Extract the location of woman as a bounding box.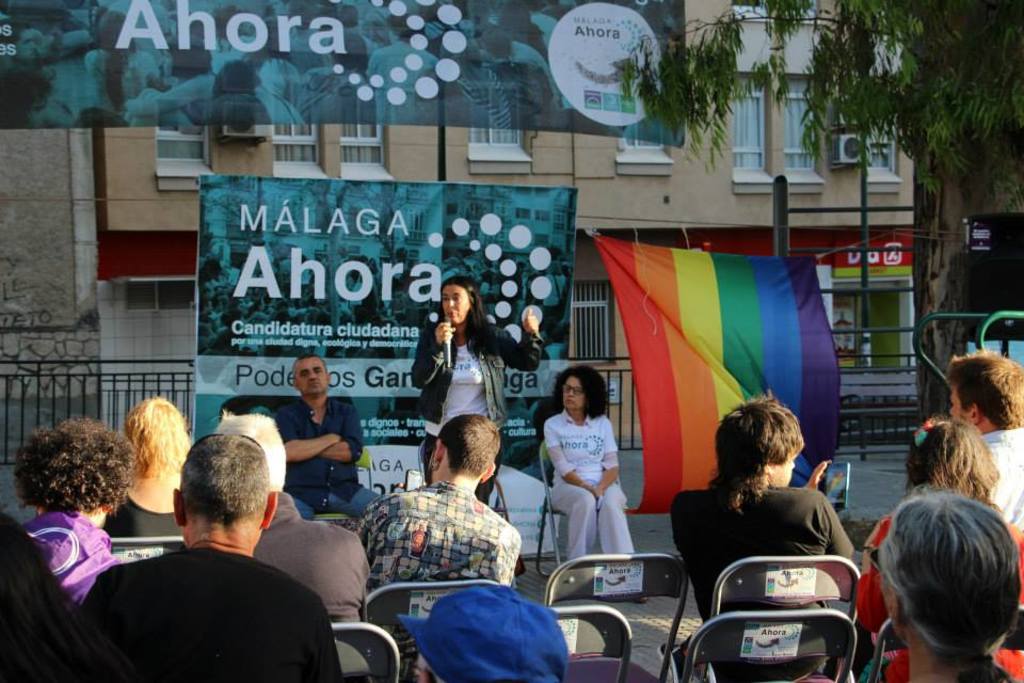
[413,279,545,506].
